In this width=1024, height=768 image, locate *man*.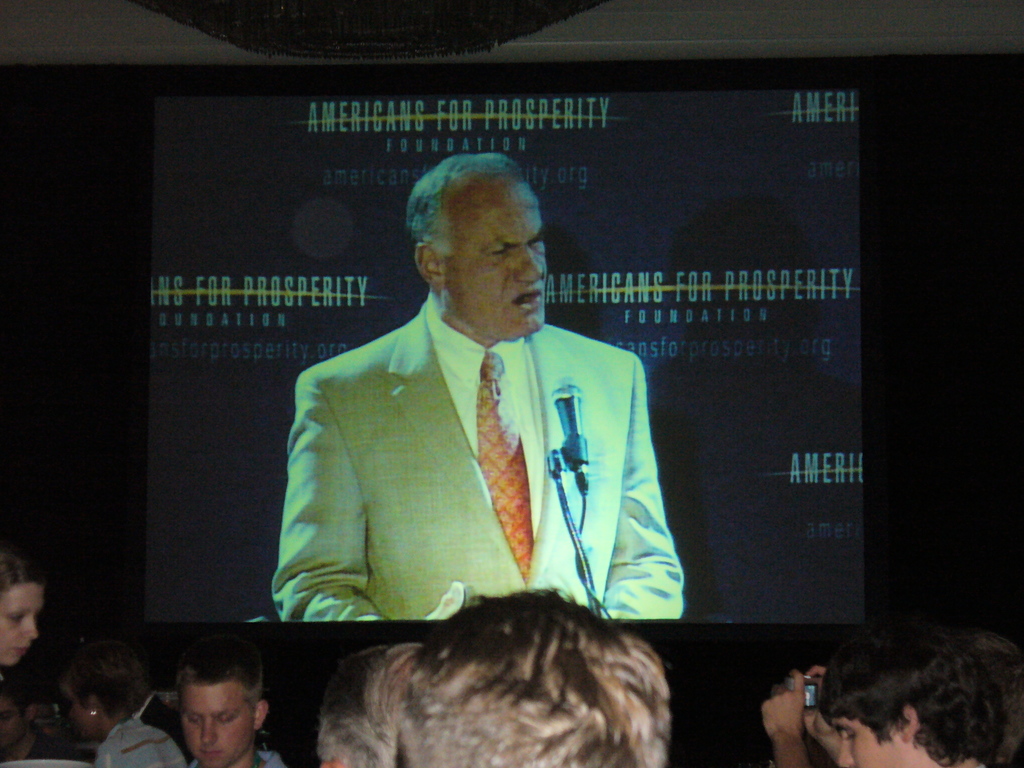
Bounding box: Rect(177, 641, 304, 767).
